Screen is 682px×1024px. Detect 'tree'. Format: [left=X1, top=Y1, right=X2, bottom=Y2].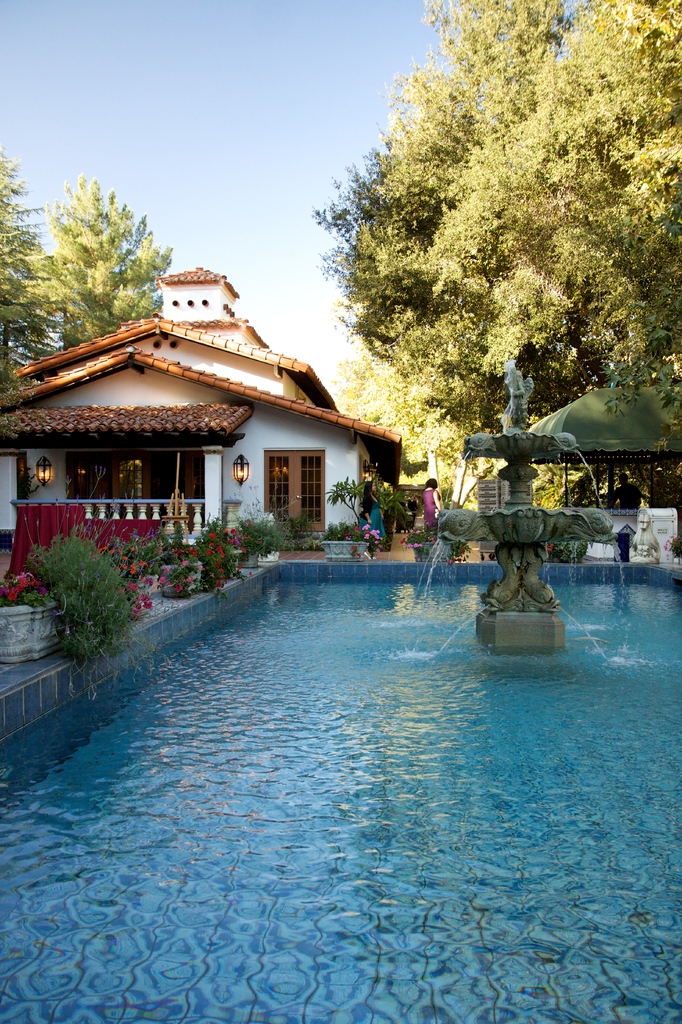
[left=31, top=529, right=136, bottom=655].
